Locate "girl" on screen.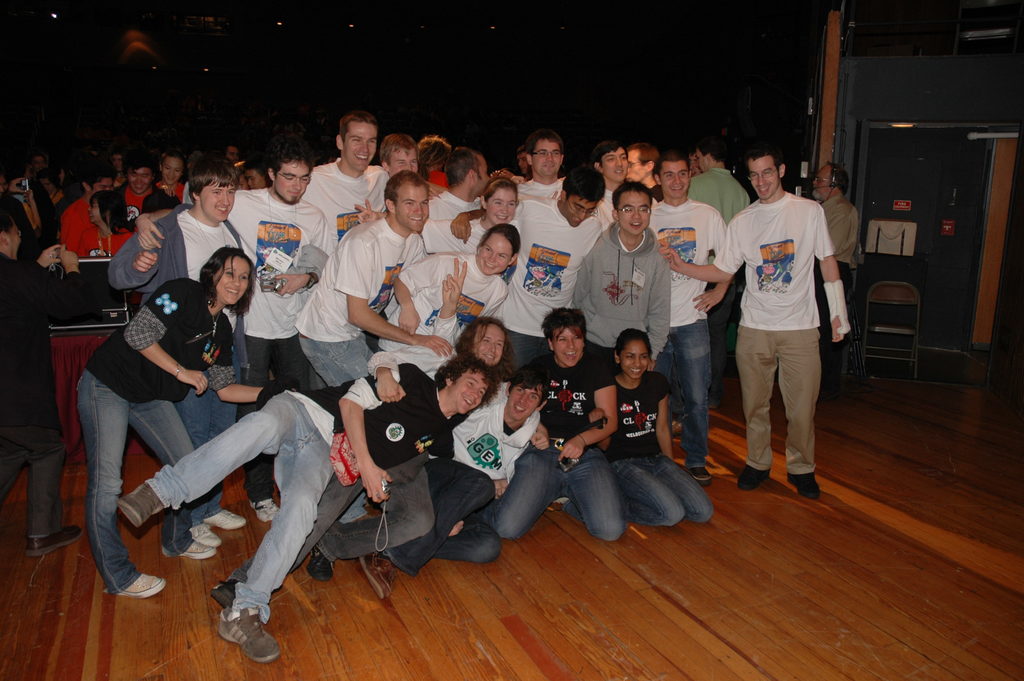
On screen at BBox(74, 186, 133, 254).
